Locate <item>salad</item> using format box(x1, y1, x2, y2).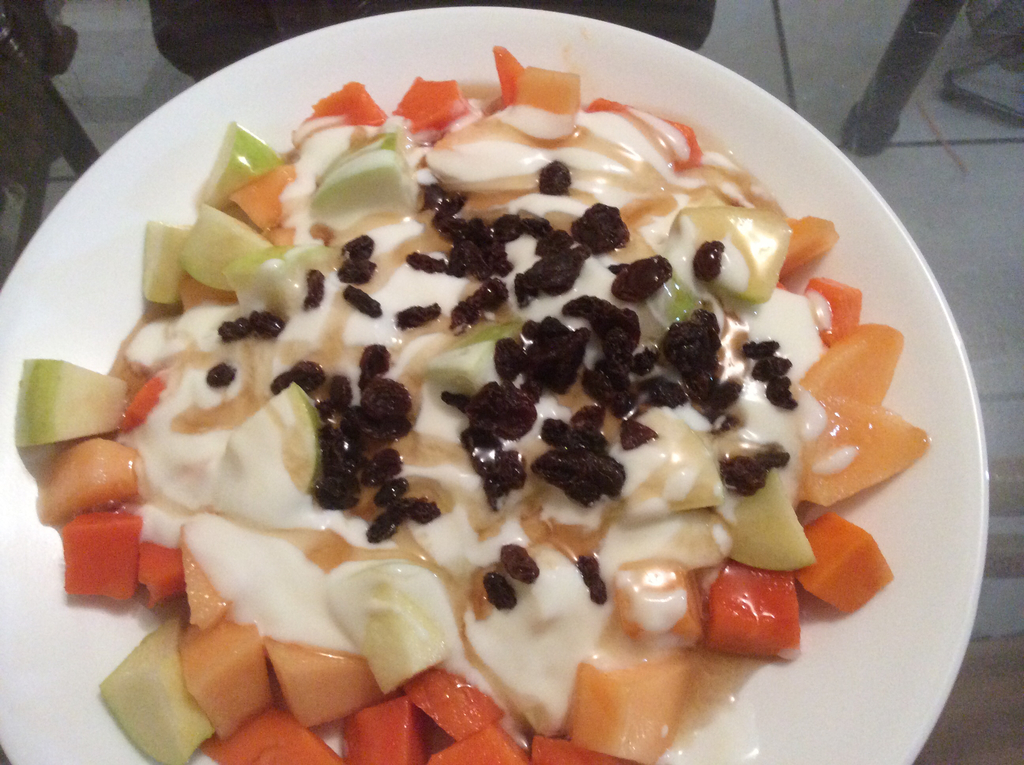
box(0, 31, 930, 764).
